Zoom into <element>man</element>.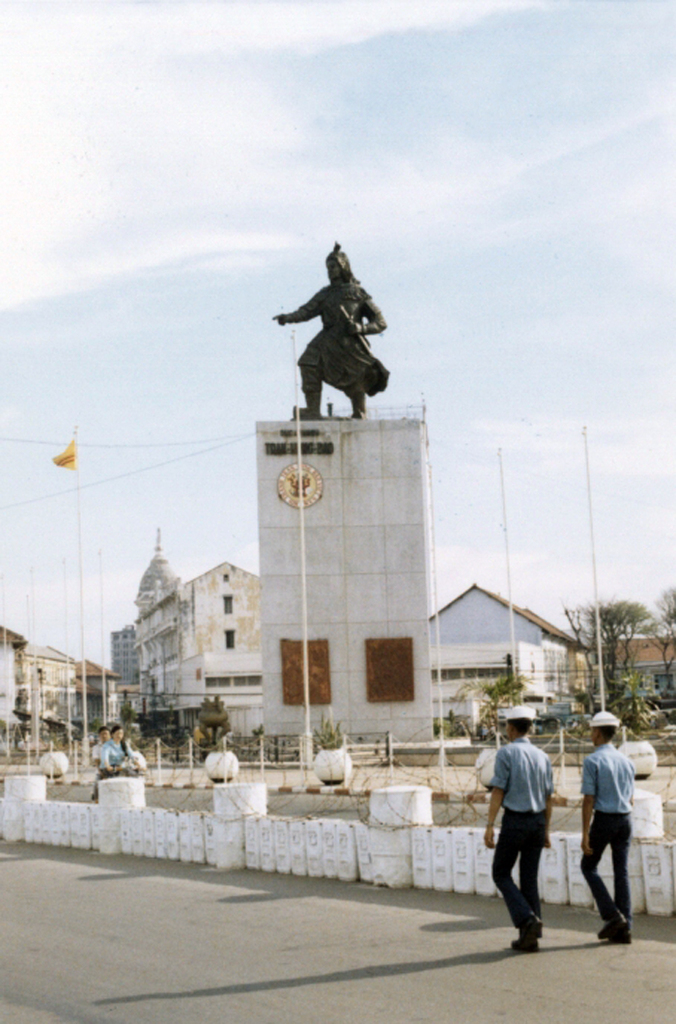
Zoom target: rect(577, 710, 632, 942).
